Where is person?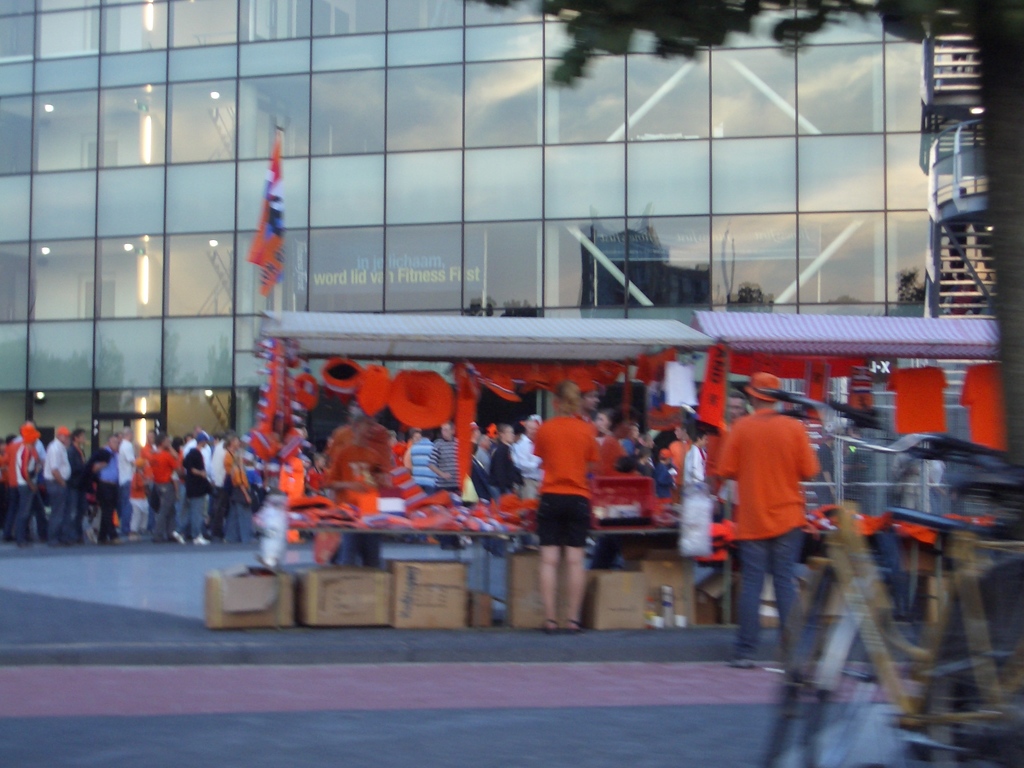
714:384:832:668.
